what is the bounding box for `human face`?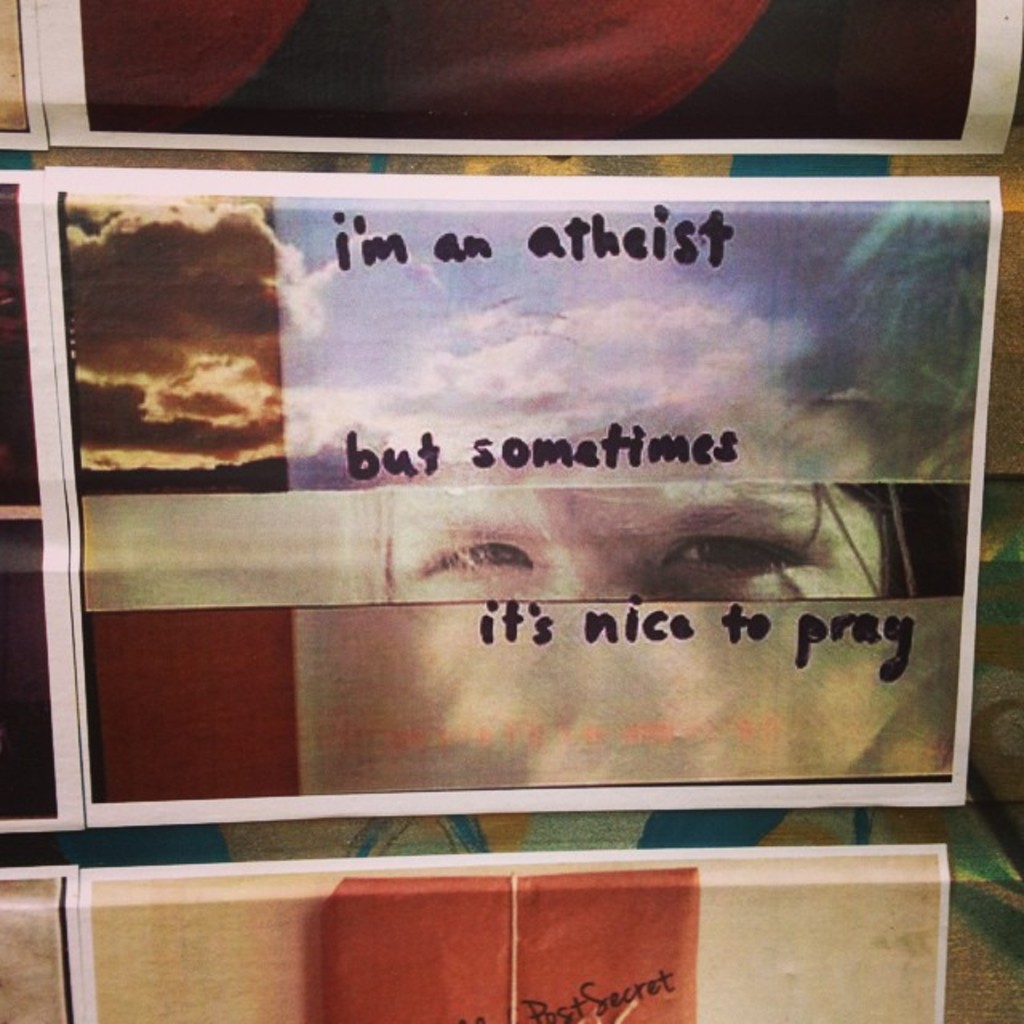
BBox(392, 485, 880, 595).
